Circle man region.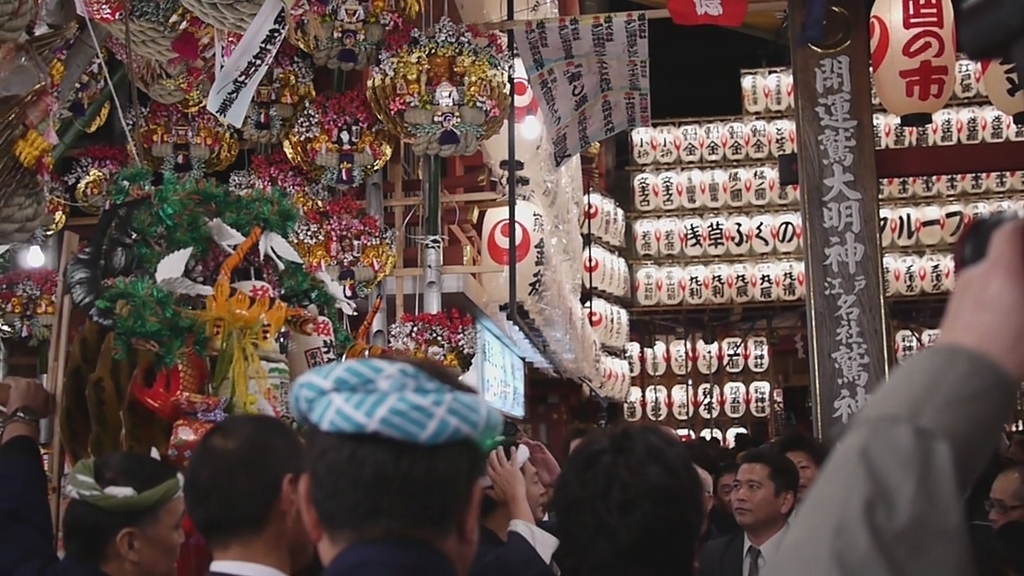
Region: (x1=300, y1=353, x2=506, y2=575).
